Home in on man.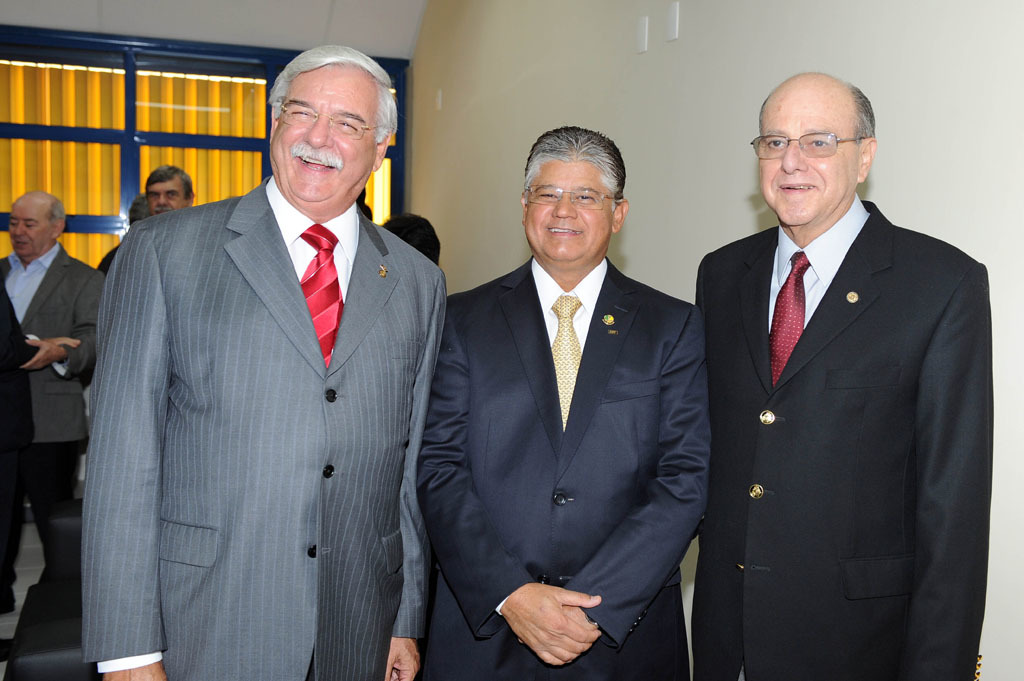
Homed in at (x1=73, y1=53, x2=465, y2=669).
